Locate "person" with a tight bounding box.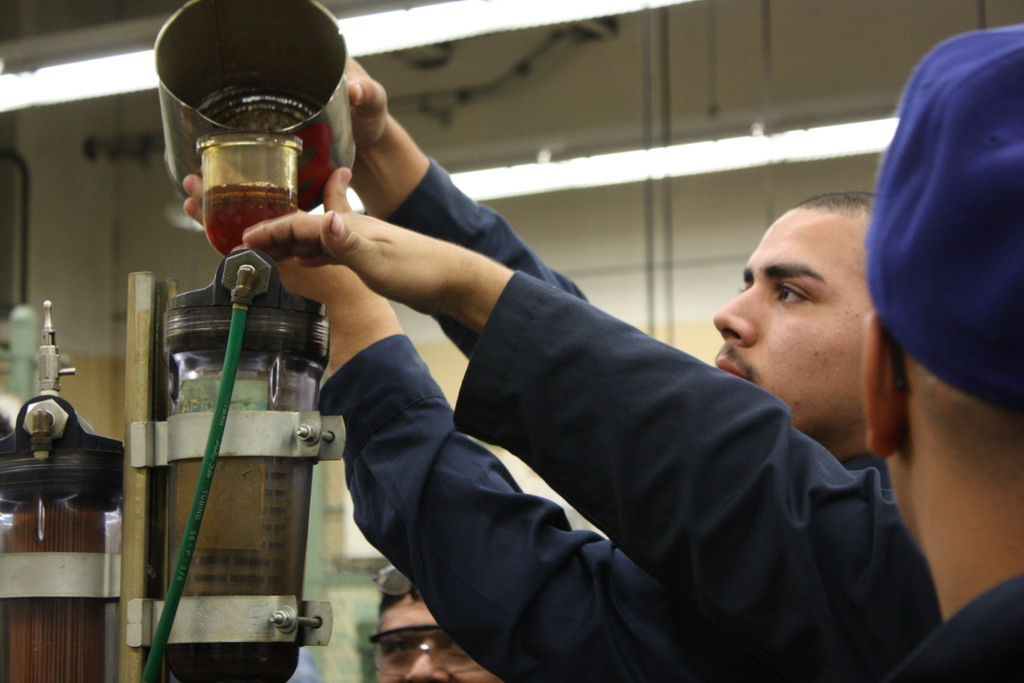
bbox=[853, 0, 1023, 628].
